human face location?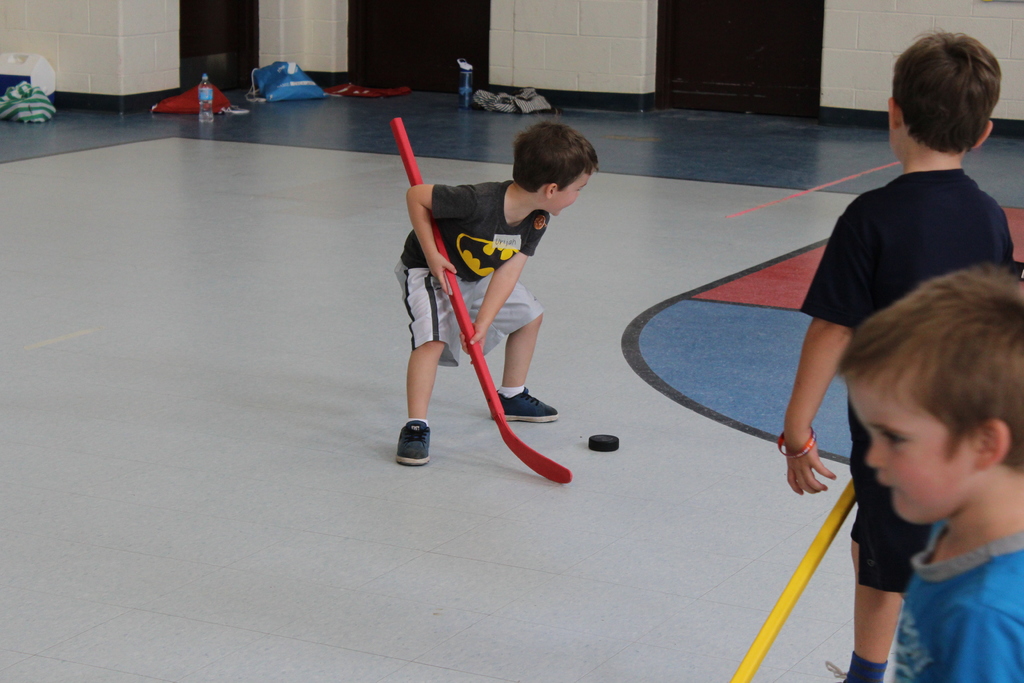
crop(552, 168, 591, 217)
